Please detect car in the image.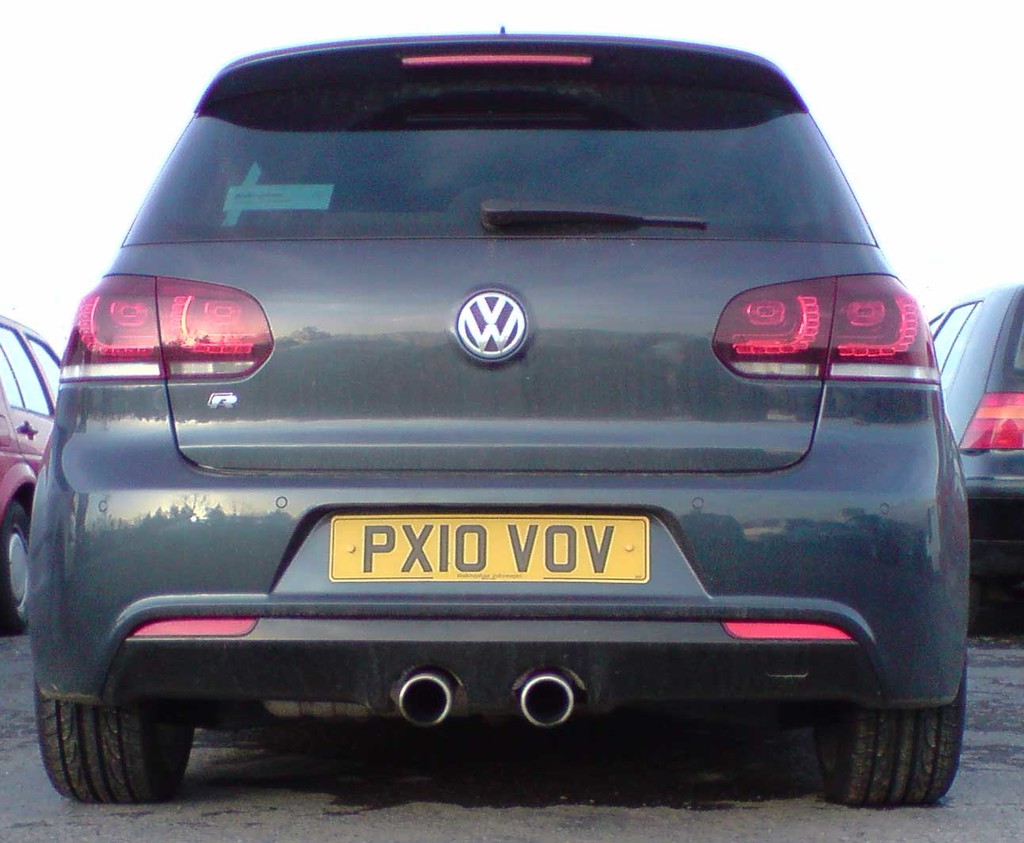
923/292/1023/623.
